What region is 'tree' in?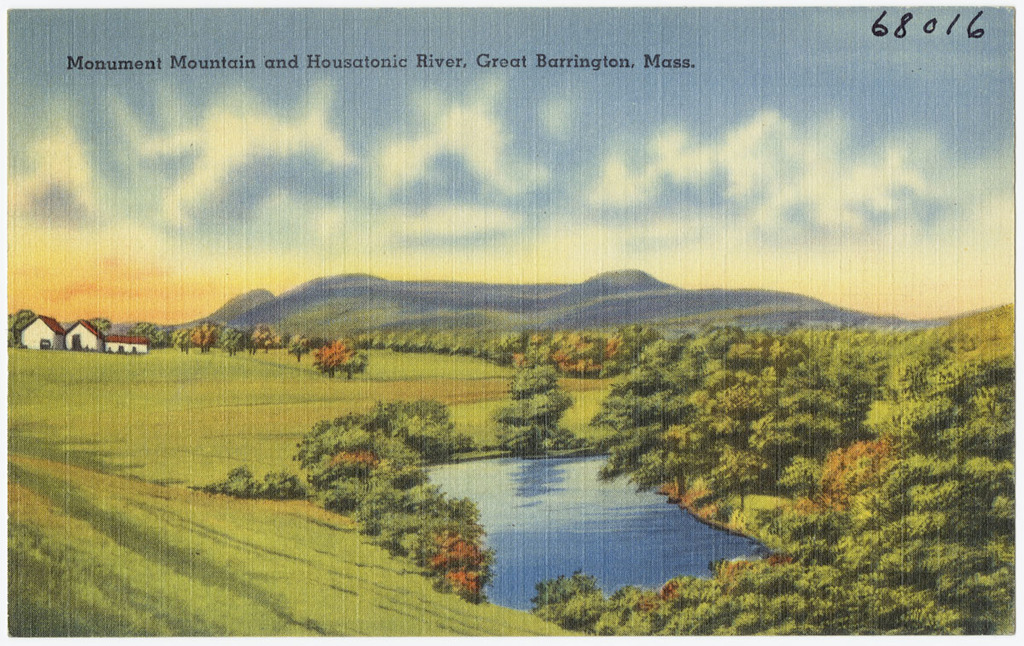
<region>202, 396, 488, 613</region>.
